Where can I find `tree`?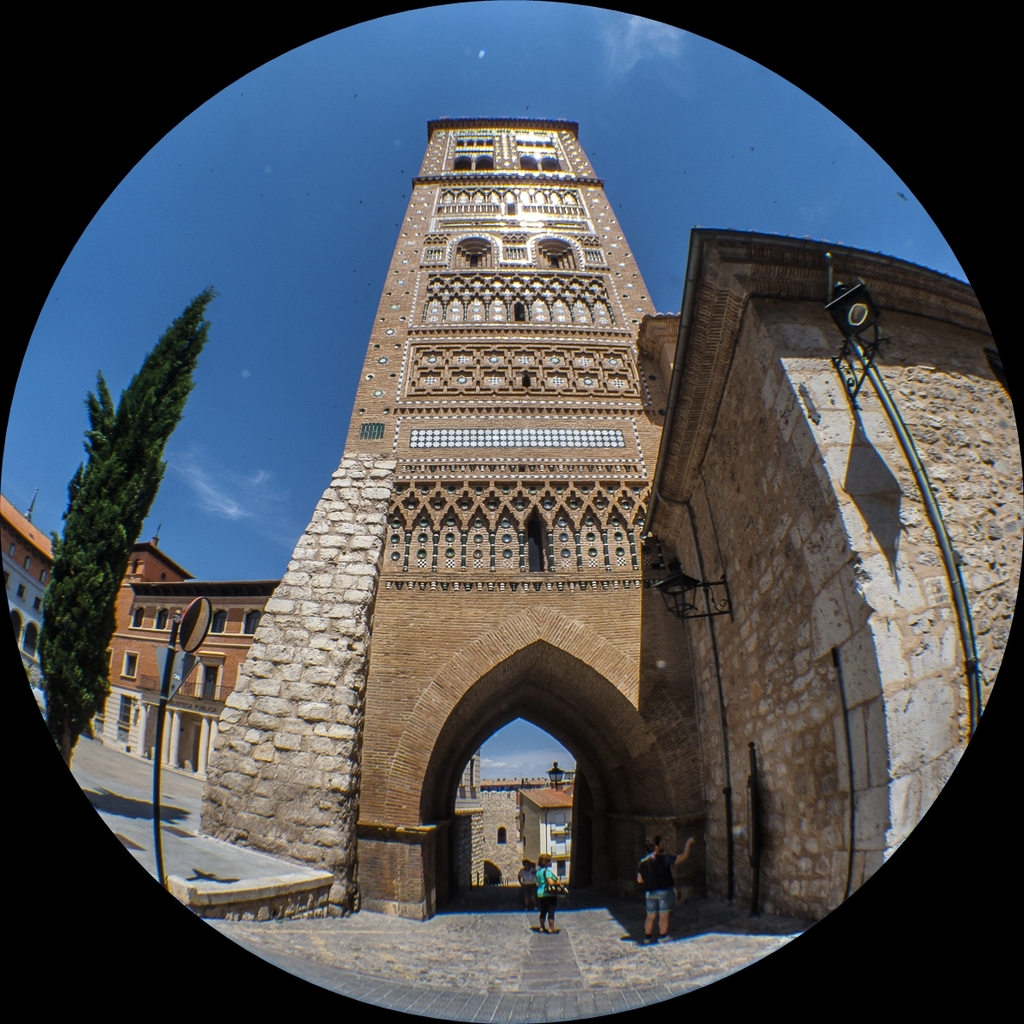
You can find it at 34,242,208,731.
